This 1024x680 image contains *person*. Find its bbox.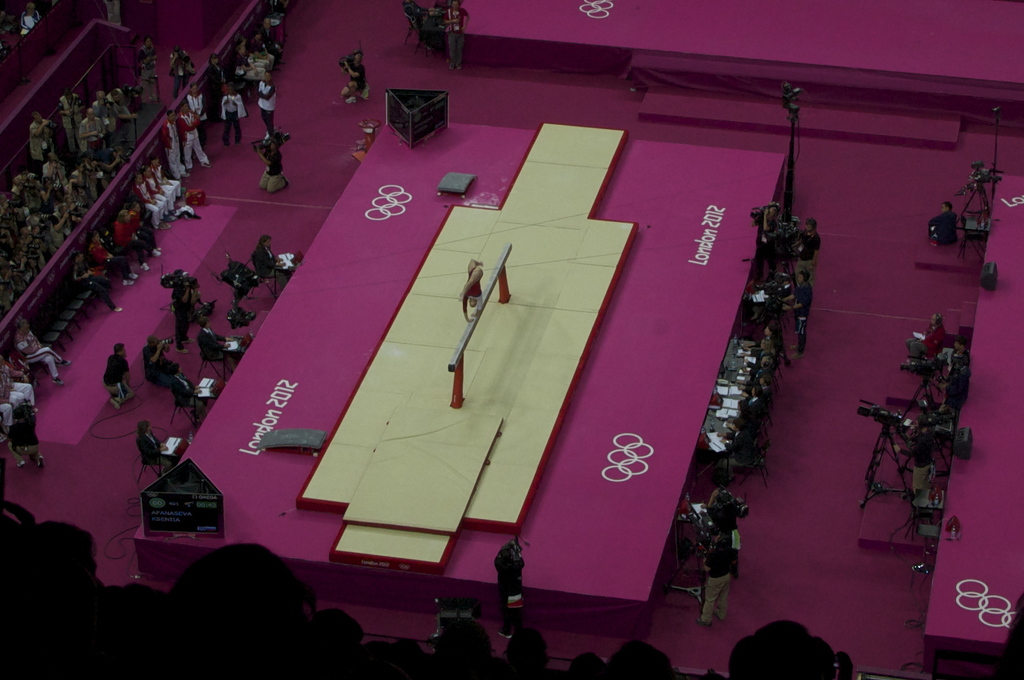
rect(170, 267, 197, 353).
